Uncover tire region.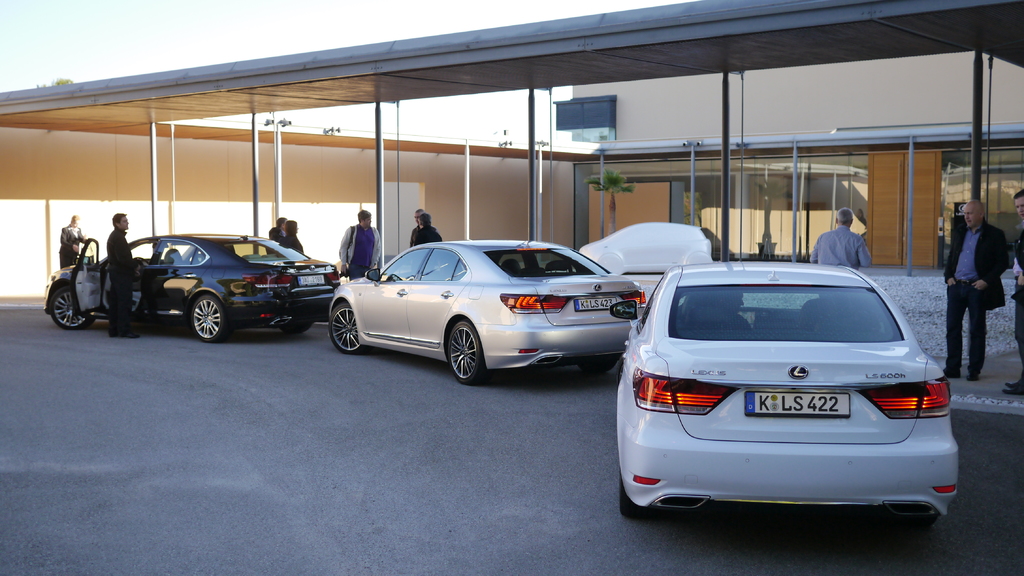
Uncovered: crop(435, 317, 492, 381).
